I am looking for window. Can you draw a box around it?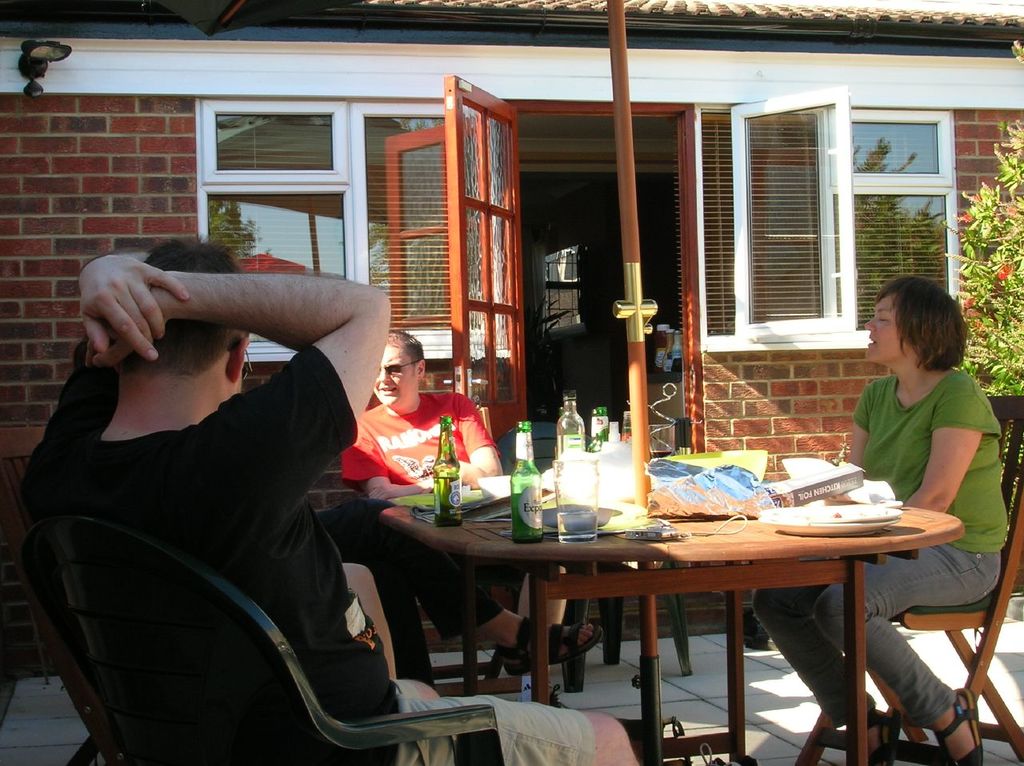
Sure, the bounding box is bbox=(197, 104, 514, 367).
